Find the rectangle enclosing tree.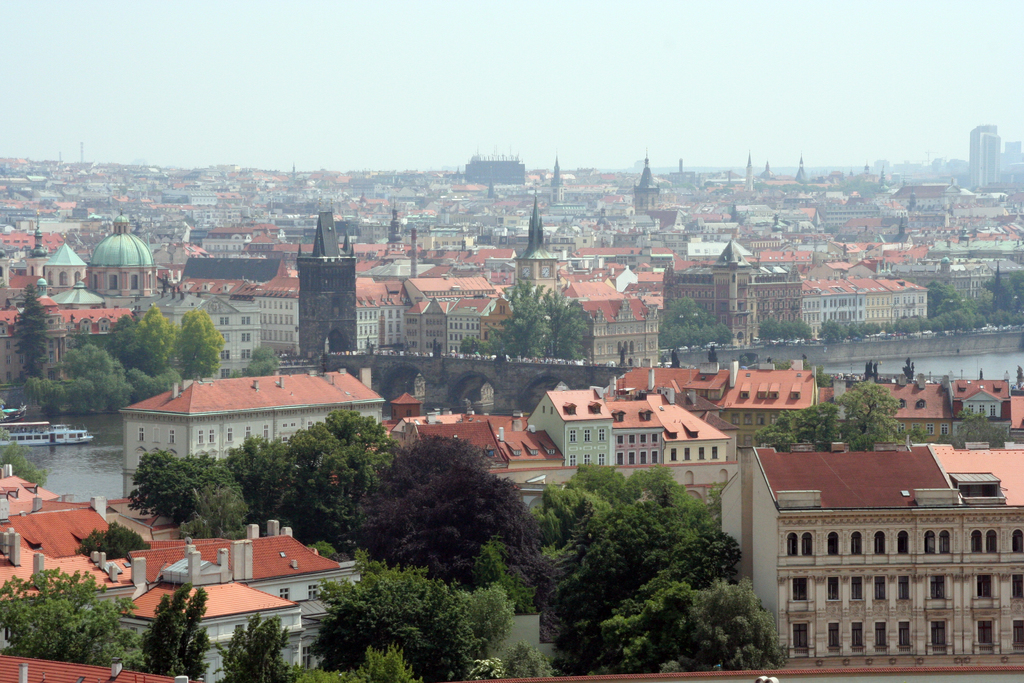
bbox=[783, 320, 817, 338].
